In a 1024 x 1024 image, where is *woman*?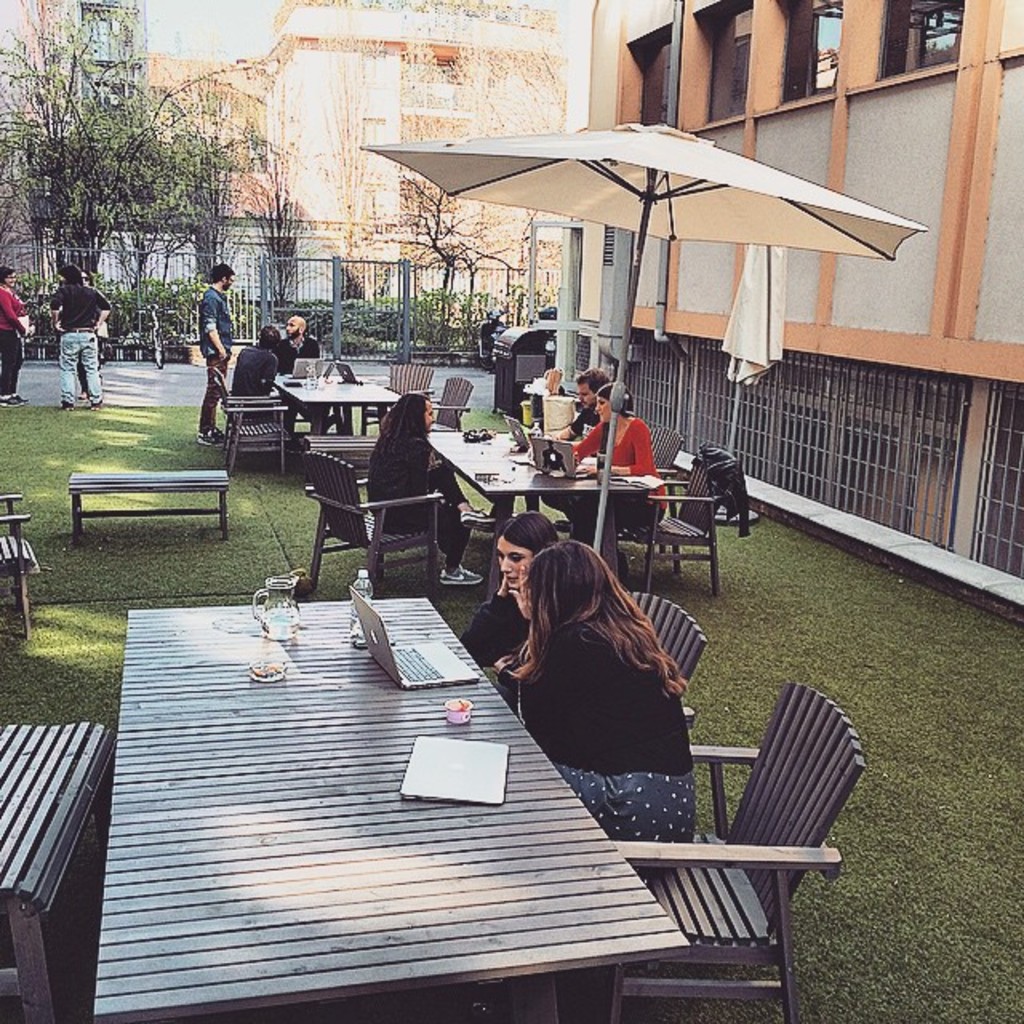
region(72, 267, 107, 402).
